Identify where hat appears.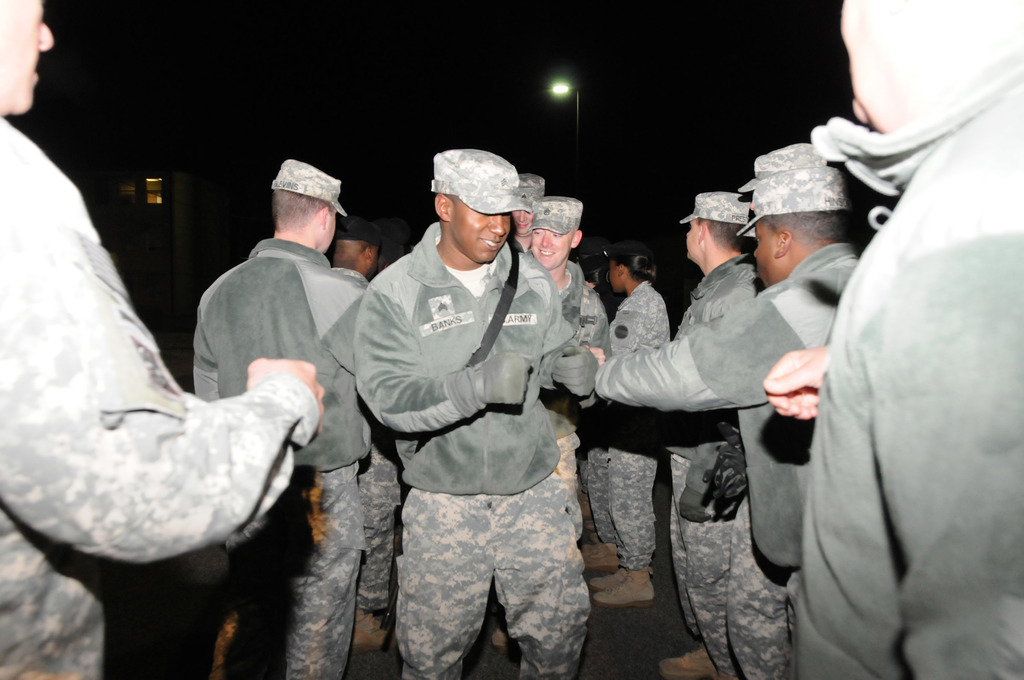
Appears at left=430, top=149, right=530, bottom=215.
